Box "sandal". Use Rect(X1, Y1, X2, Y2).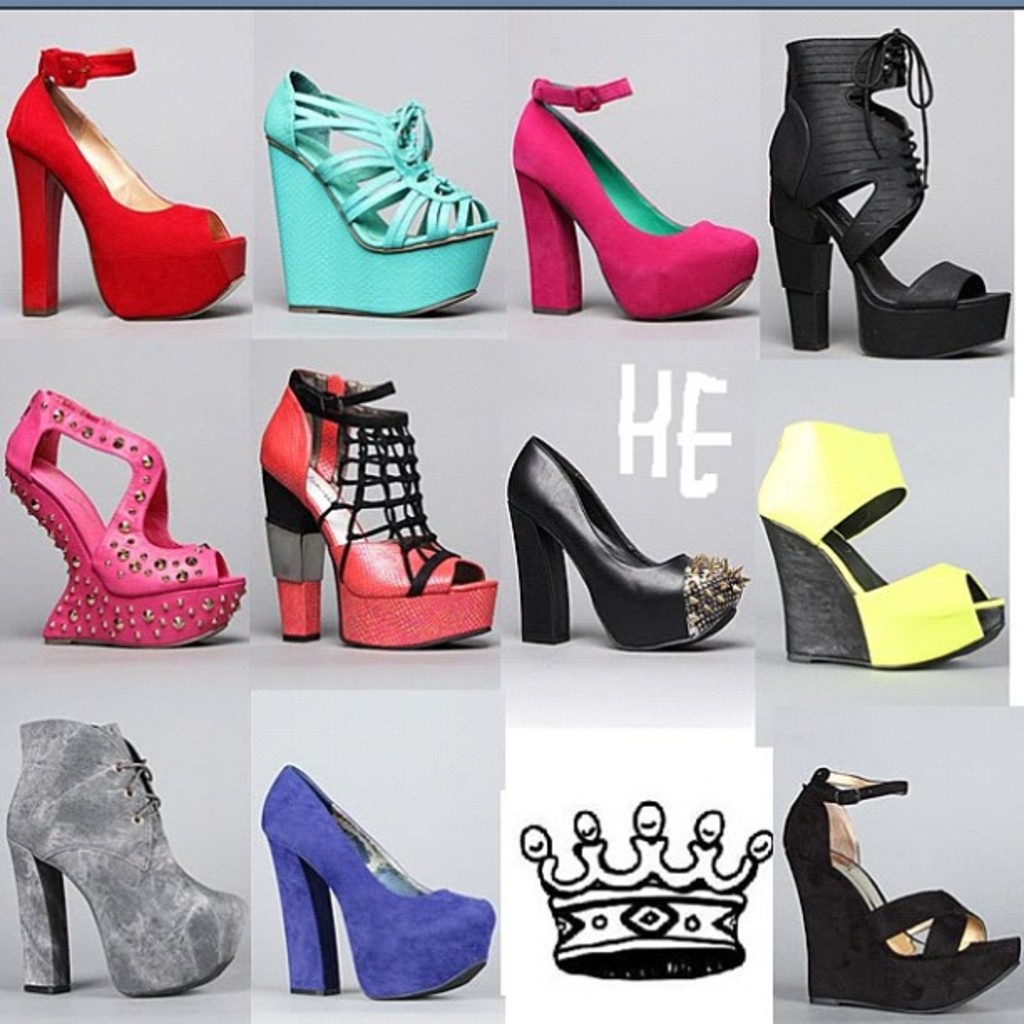
Rect(756, 408, 1002, 673).
